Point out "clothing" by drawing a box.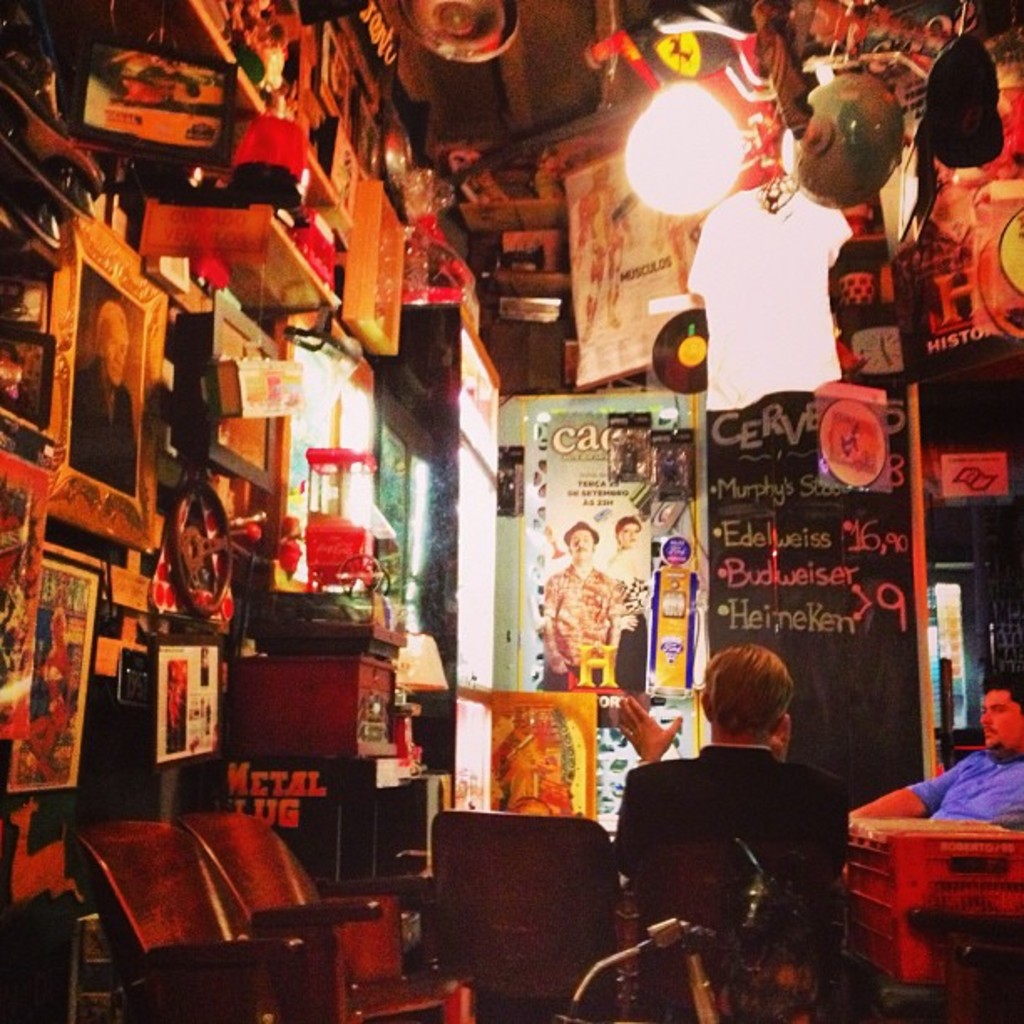
[left=535, top=561, right=616, bottom=681].
